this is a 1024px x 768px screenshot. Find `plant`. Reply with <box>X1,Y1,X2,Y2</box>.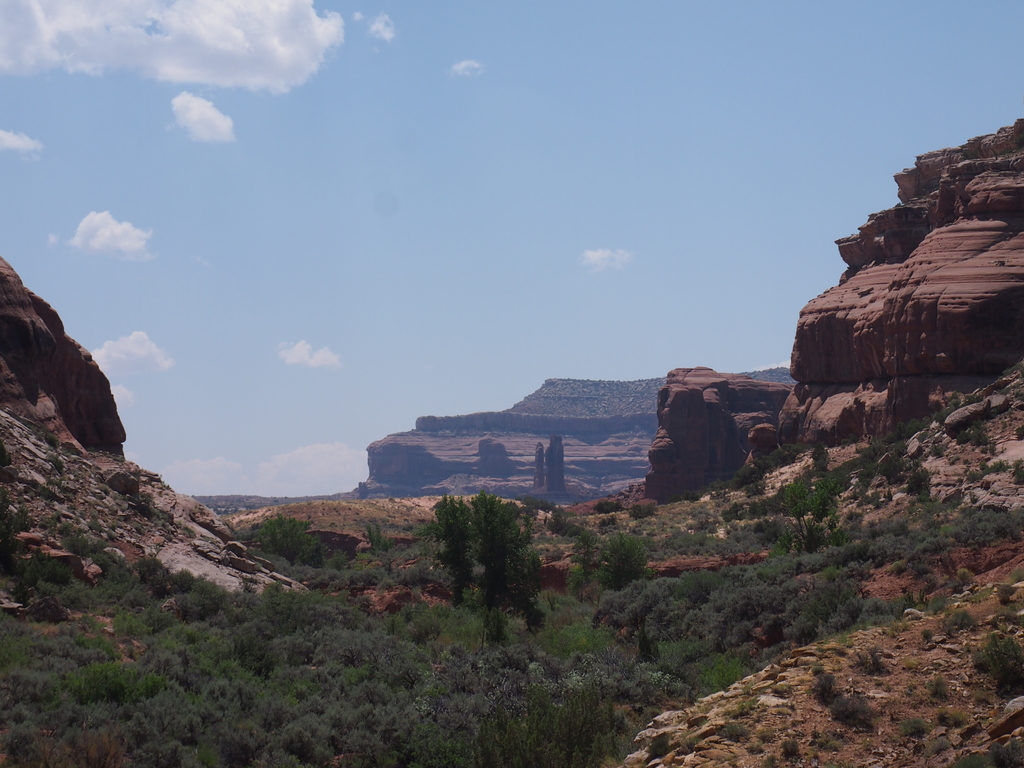
<box>828,691,870,728</box>.
